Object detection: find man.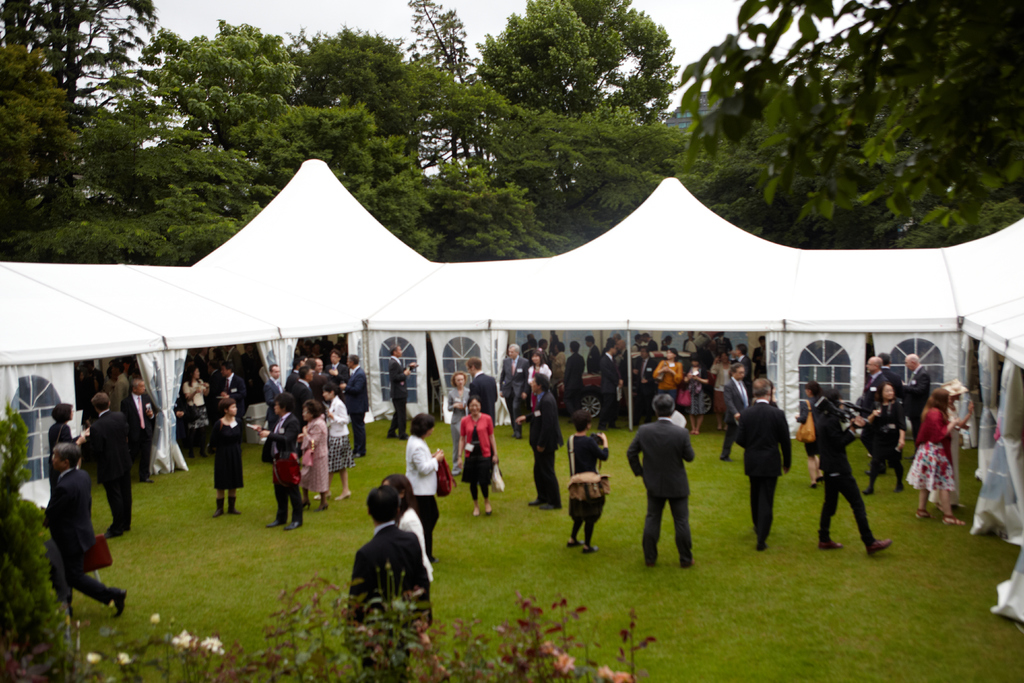
select_region(582, 334, 601, 374).
